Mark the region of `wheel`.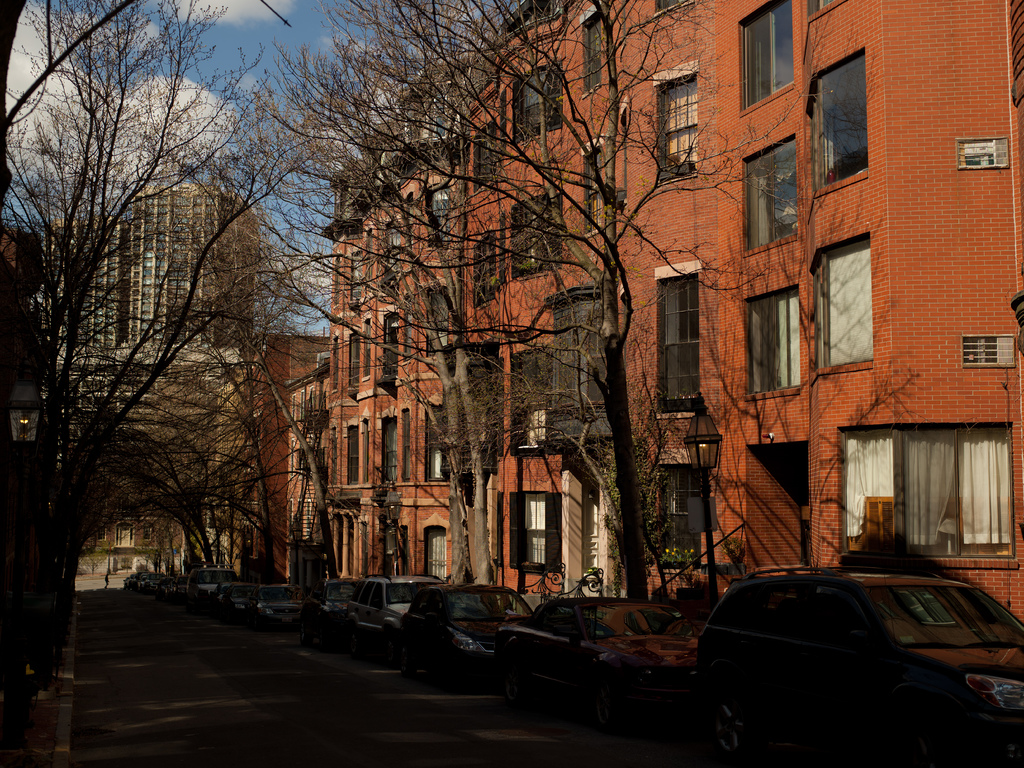
Region: BBox(711, 696, 747, 764).
